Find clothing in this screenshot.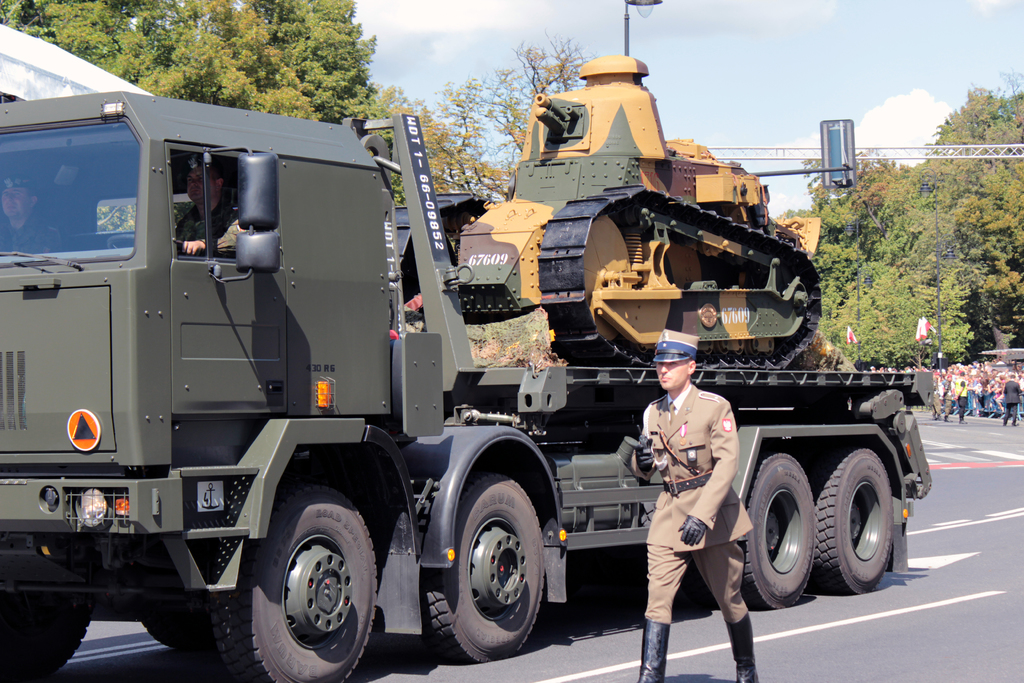
The bounding box for clothing is x1=612, y1=371, x2=762, y2=673.
